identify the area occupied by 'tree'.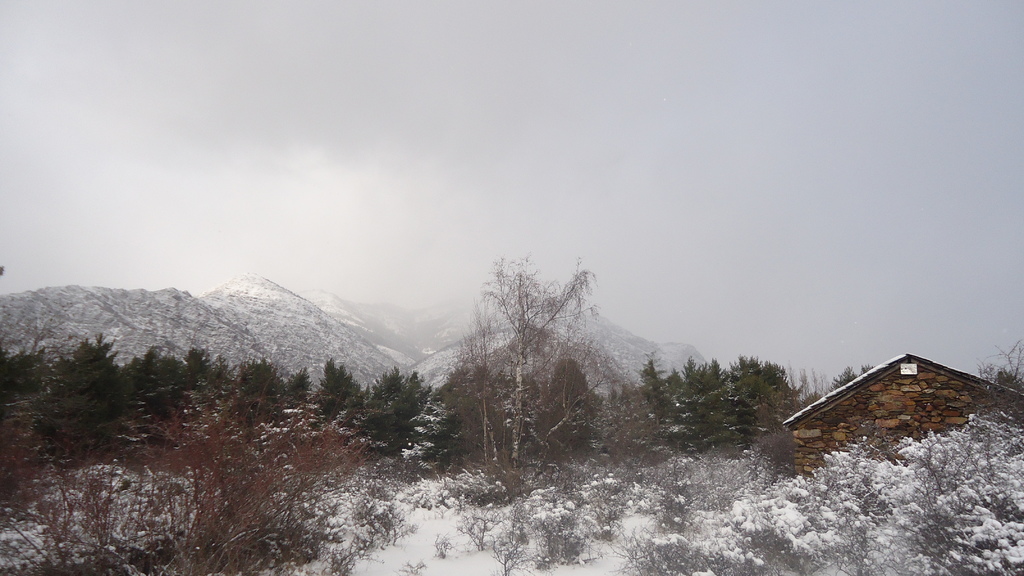
Area: Rect(0, 344, 61, 428).
